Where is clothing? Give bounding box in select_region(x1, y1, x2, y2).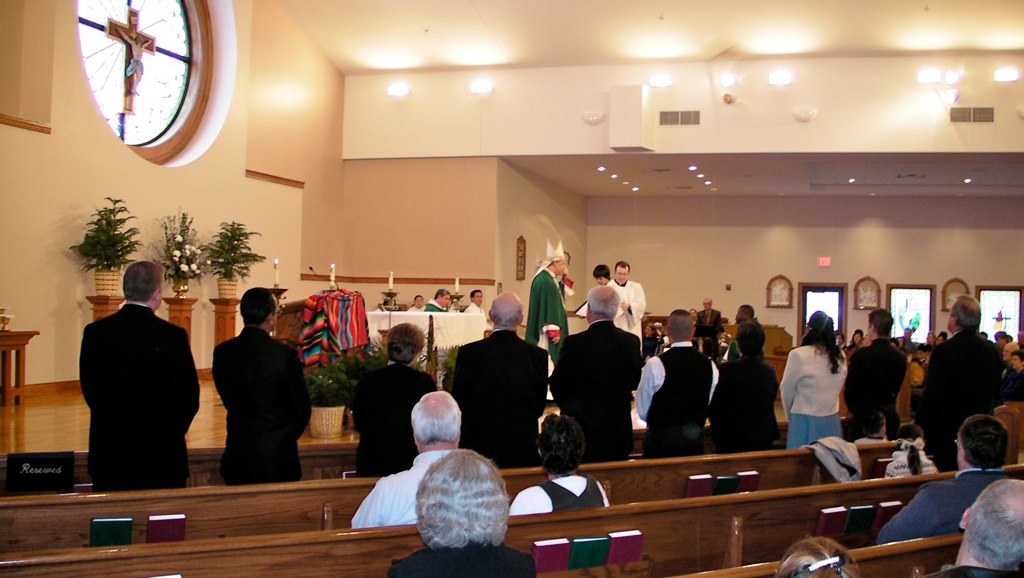
select_region(427, 297, 444, 316).
